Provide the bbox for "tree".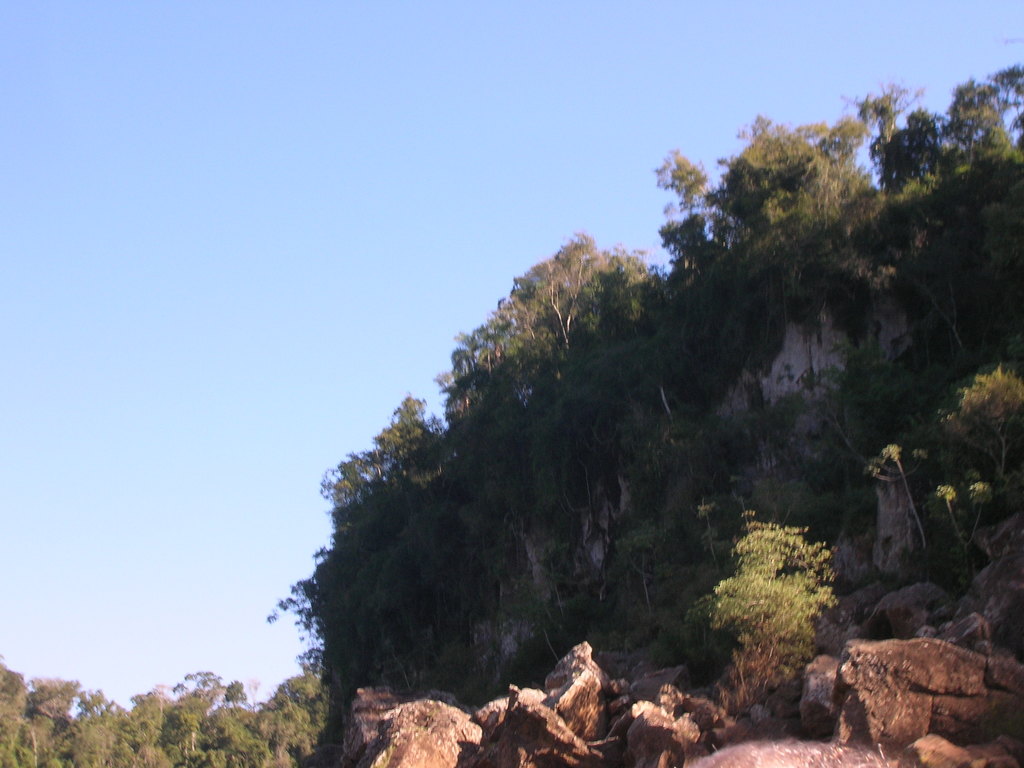
(698, 492, 849, 700).
